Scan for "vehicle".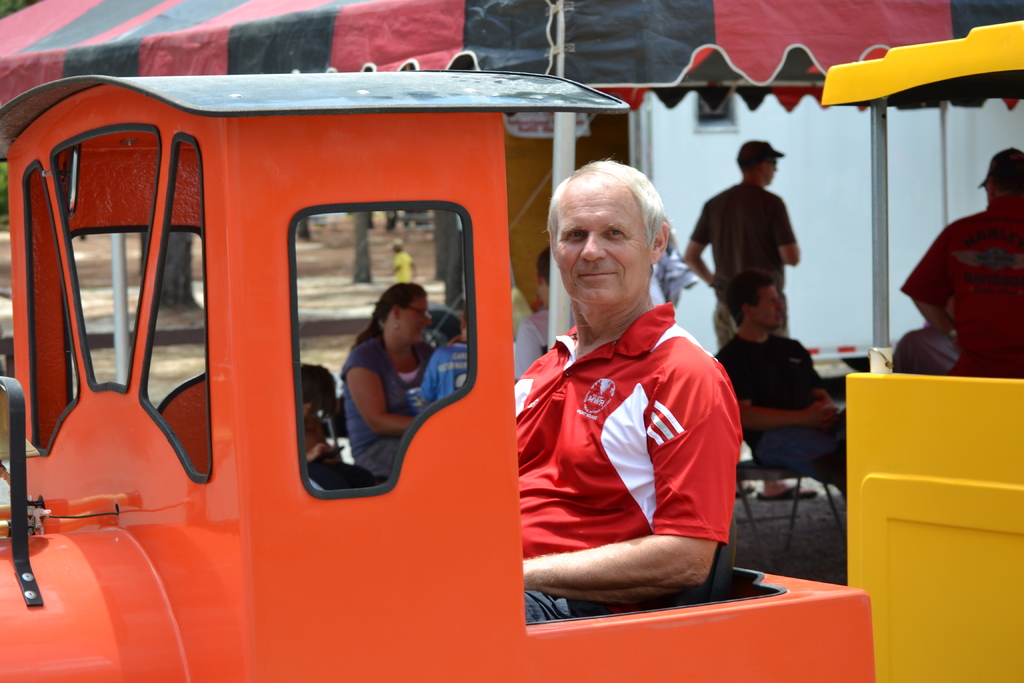
Scan result: x1=0 y1=65 x2=1023 y2=682.
